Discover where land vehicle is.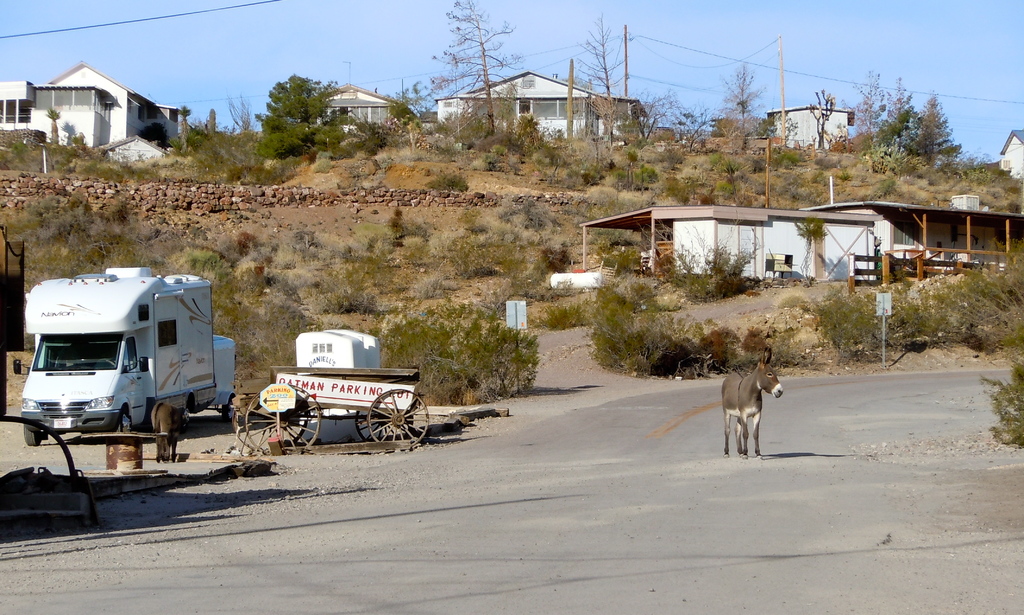
Discovered at 7/272/232/456.
